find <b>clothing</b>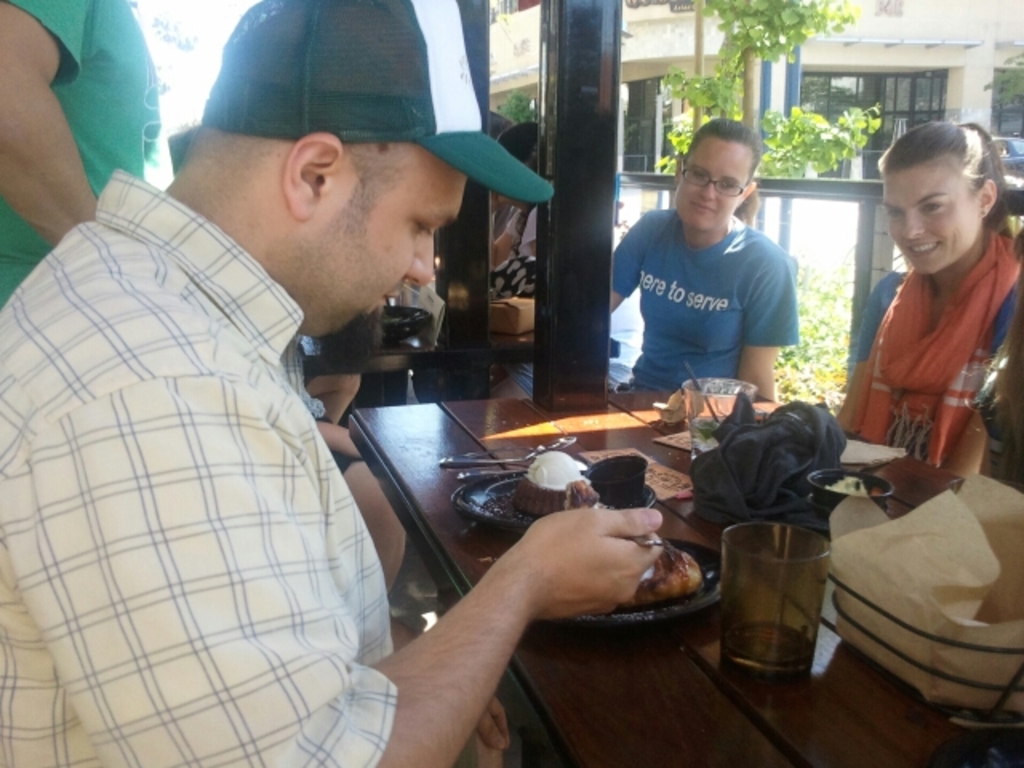
478,195,539,296
